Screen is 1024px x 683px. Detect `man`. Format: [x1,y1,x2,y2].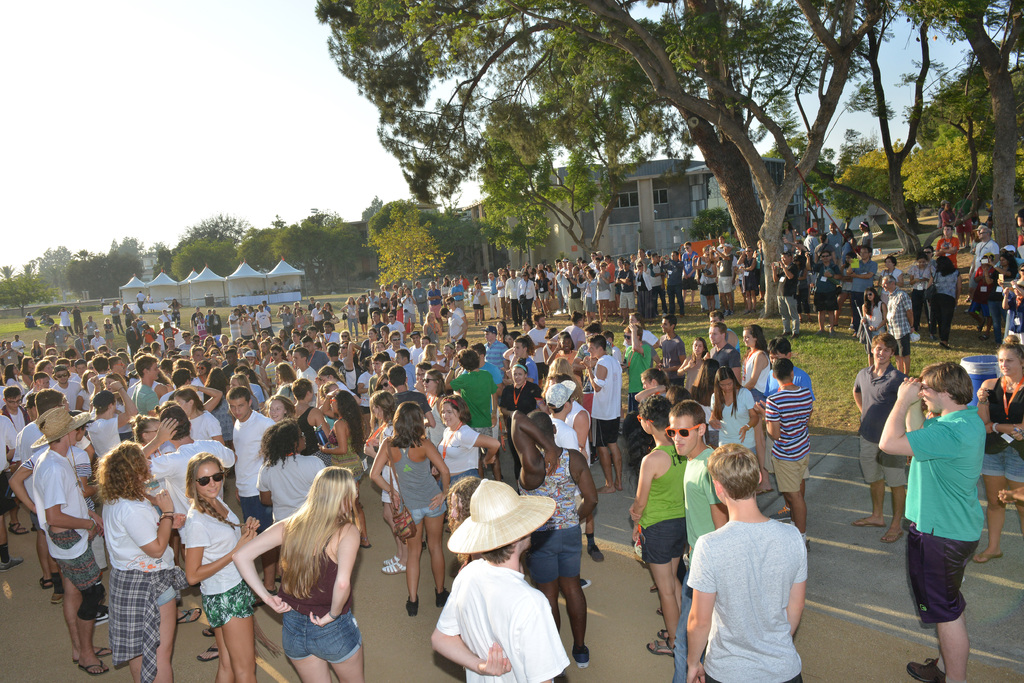
[108,300,125,335].
